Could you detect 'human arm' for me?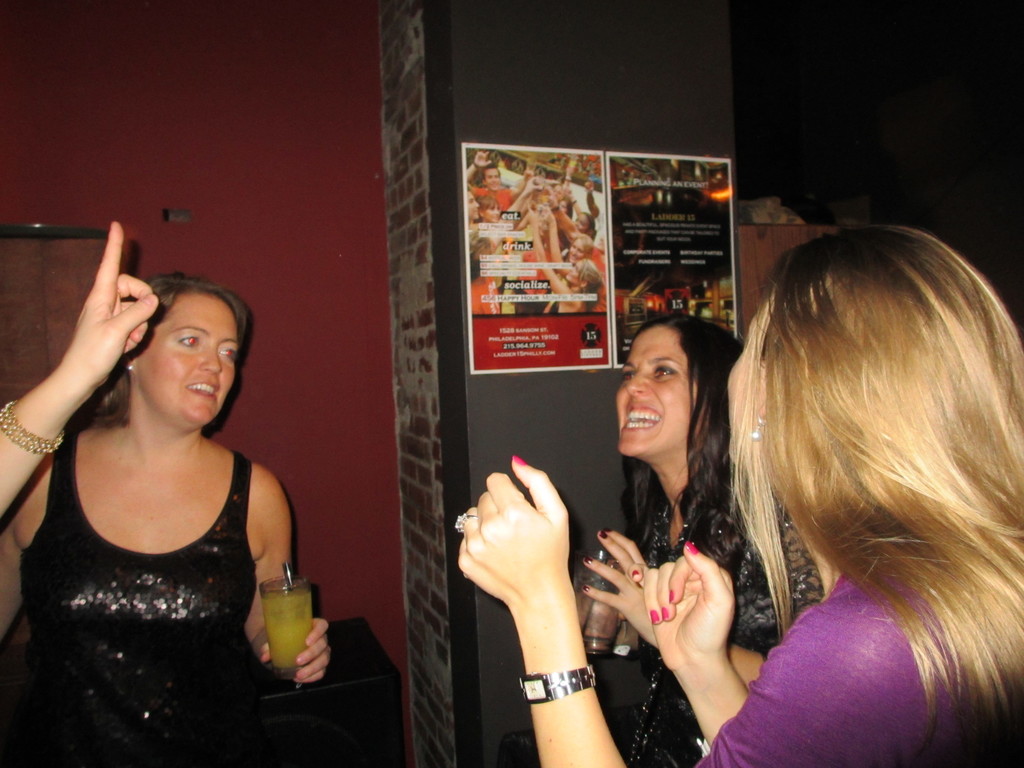
Detection result: 461,453,612,754.
